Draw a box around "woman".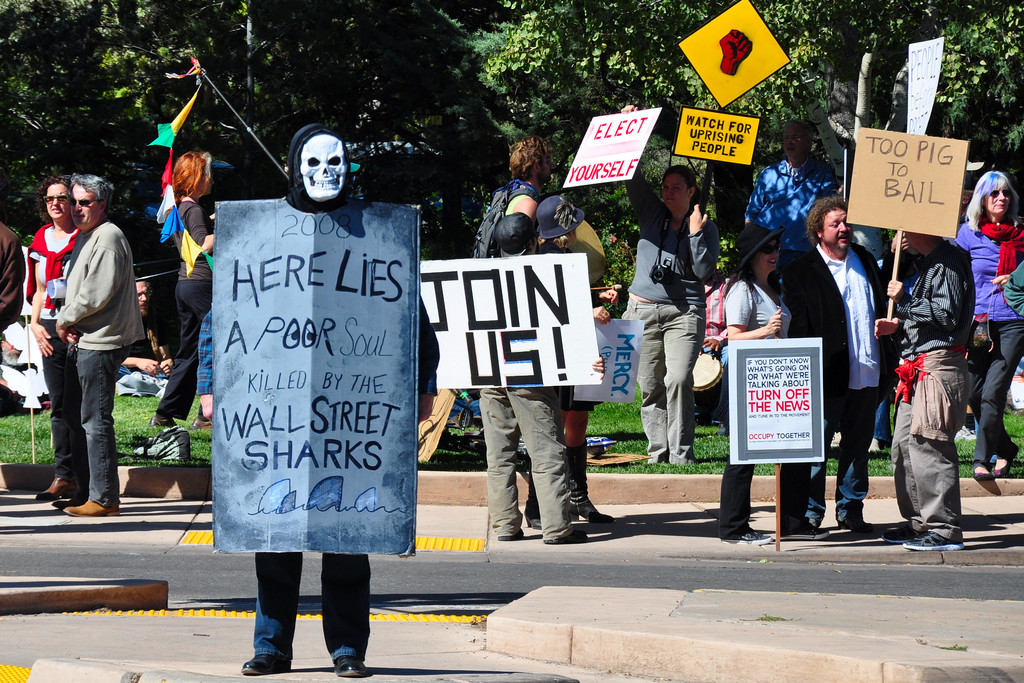
[x1=885, y1=197, x2=993, y2=551].
